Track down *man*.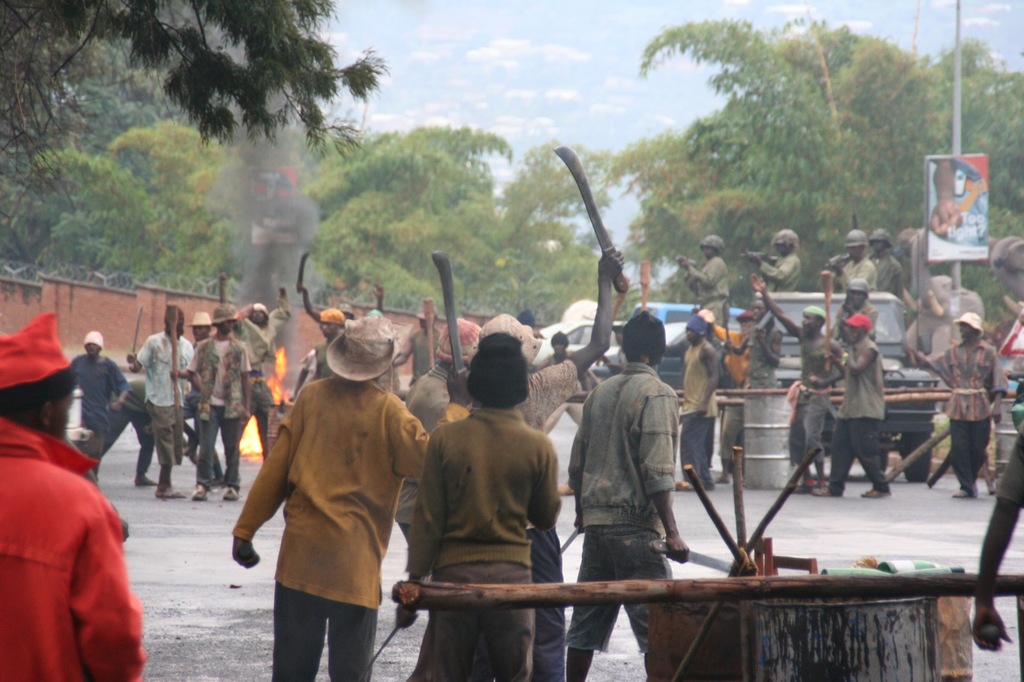
Tracked to (left=568, top=315, right=708, bottom=649).
